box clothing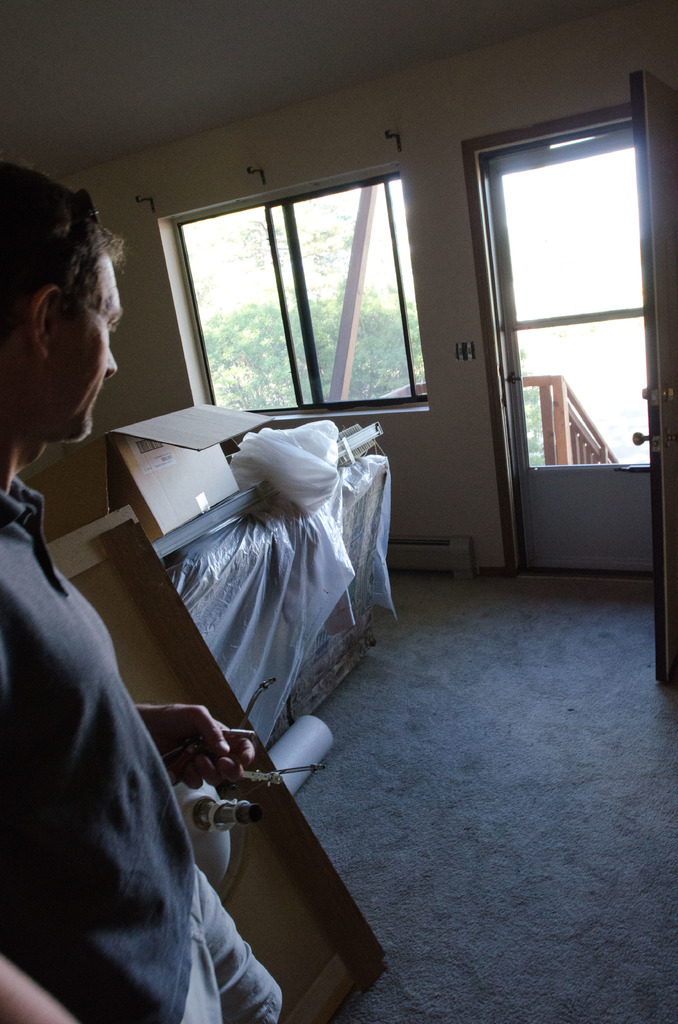
<region>8, 454, 259, 1020</region>
